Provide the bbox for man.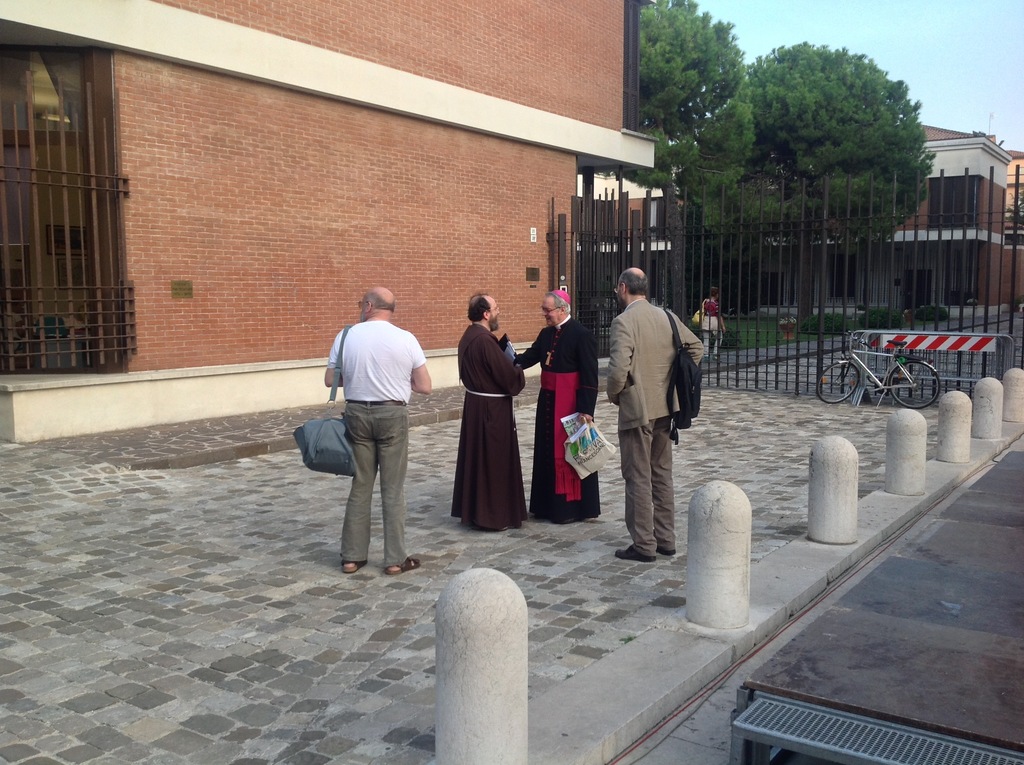
detection(605, 265, 703, 557).
